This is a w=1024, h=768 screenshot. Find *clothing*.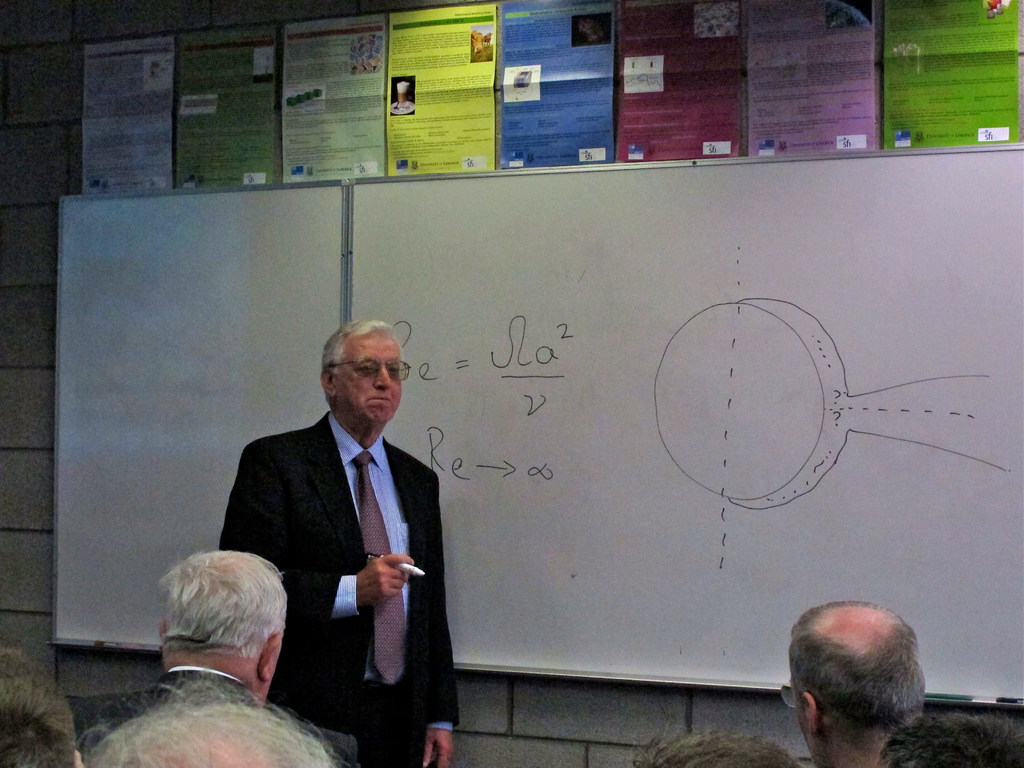
Bounding box: bbox(79, 664, 260, 749).
